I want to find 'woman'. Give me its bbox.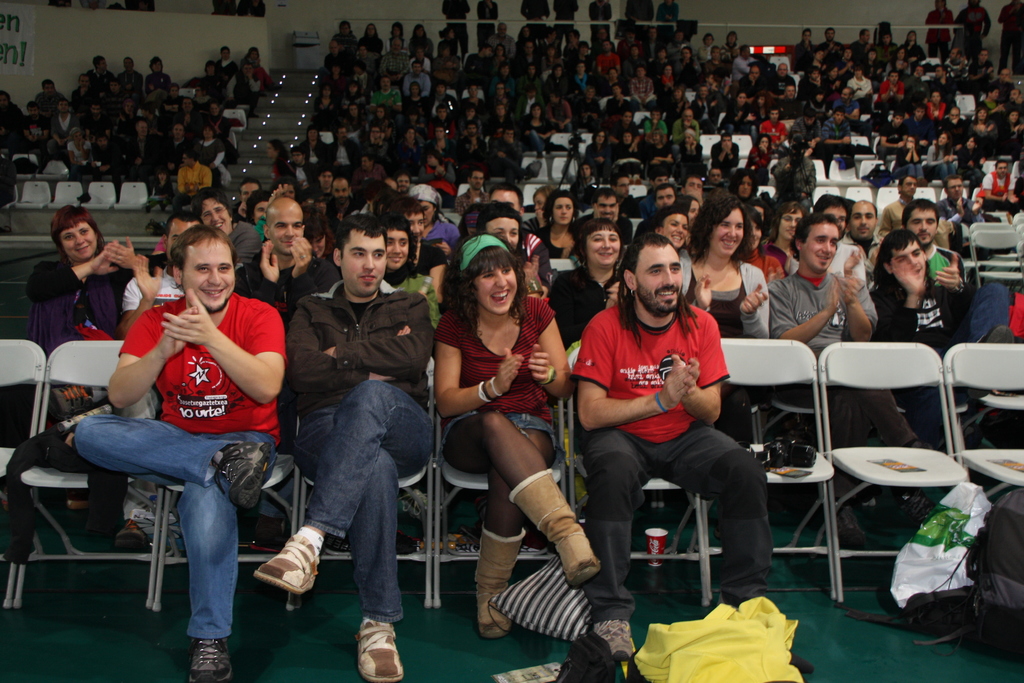
{"x1": 846, "y1": 65, "x2": 872, "y2": 99}.
